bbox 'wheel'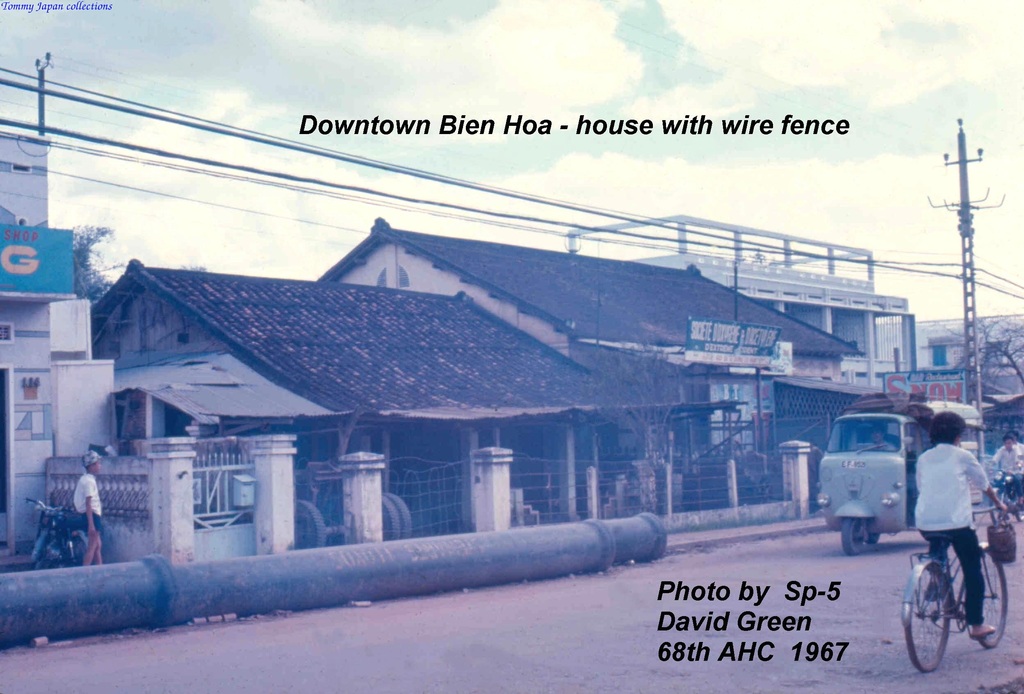
{"x1": 390, "y1": 485, "x2": 414, "y2": 538}
